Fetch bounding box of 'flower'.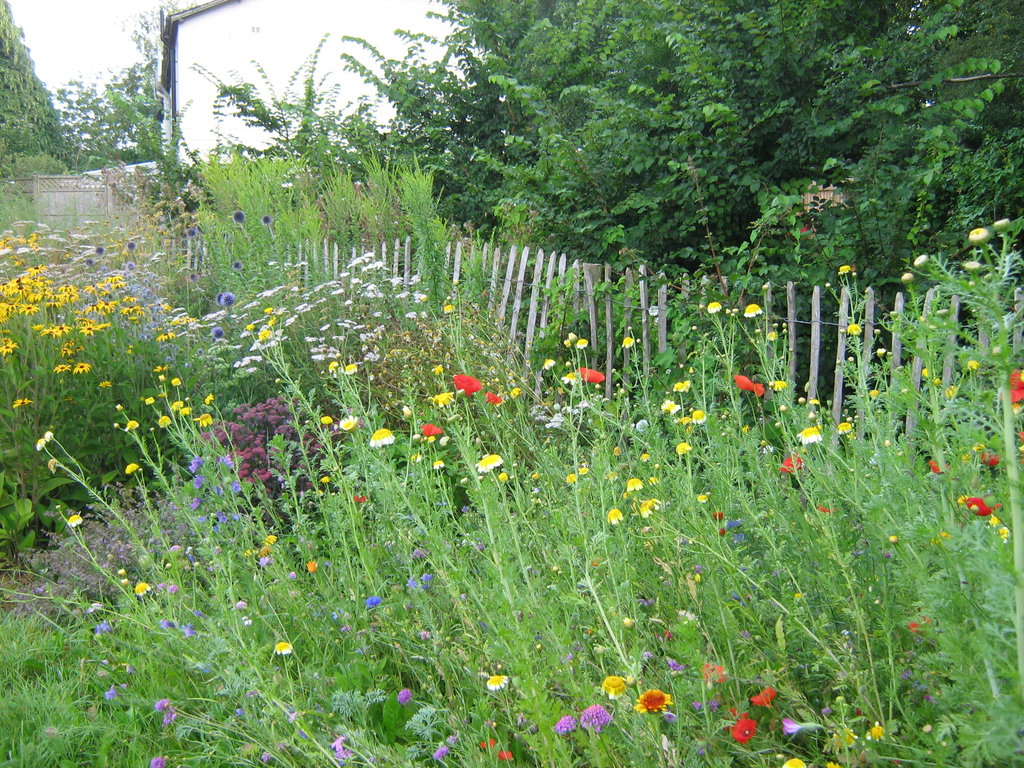
Bbox: (476,452,504,477).
